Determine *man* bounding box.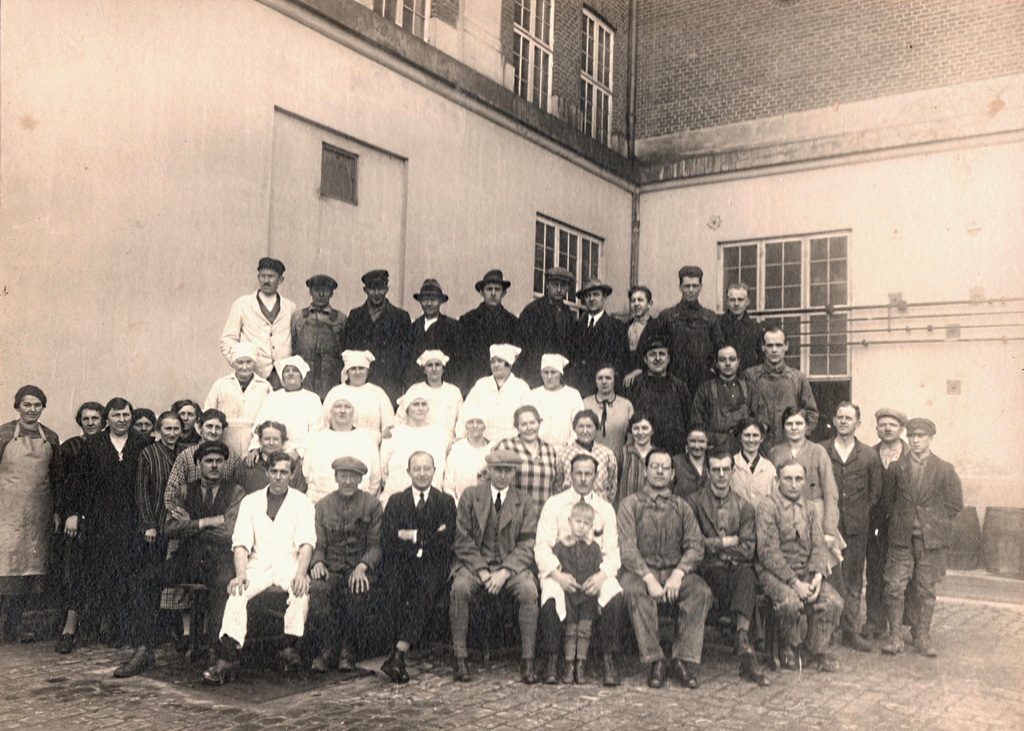
Determined: BBox(822, 402, 883, 655).
